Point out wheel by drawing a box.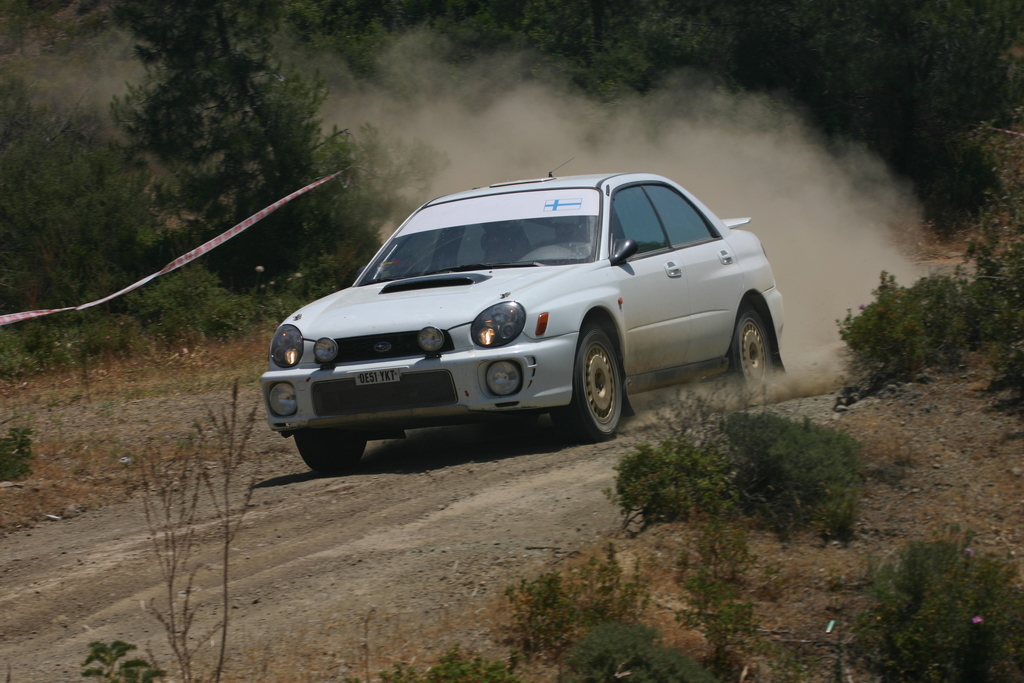
{"x1": 294, "y1": 436, "x2": 362, "y2": 467}.
